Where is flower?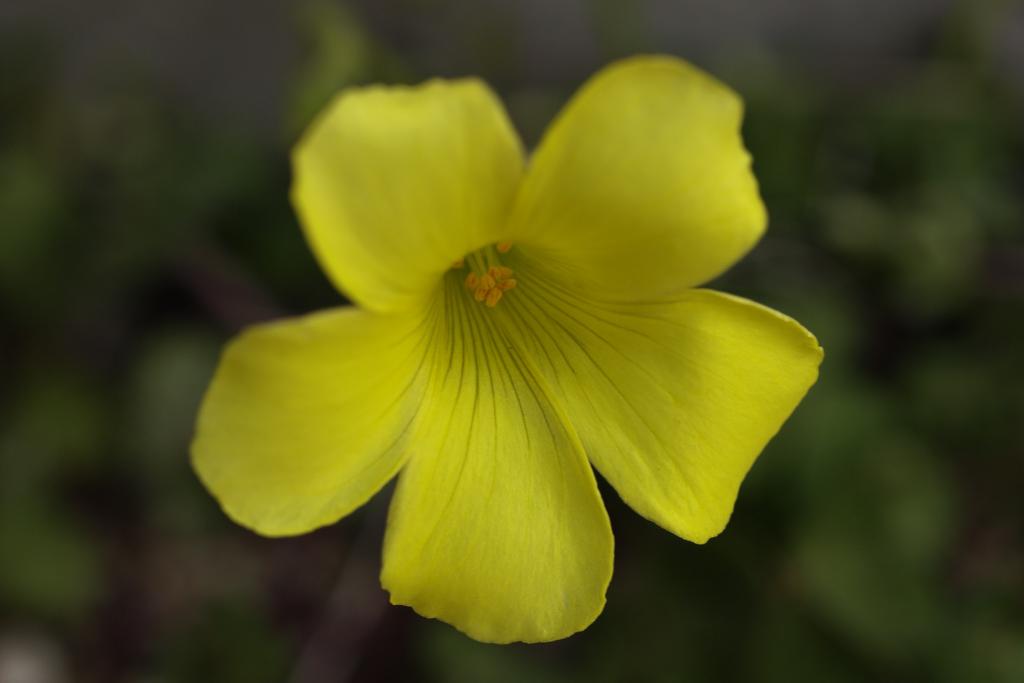
{"x1": 175, "y1": 39, "x2": 811, "y2": 639}.
